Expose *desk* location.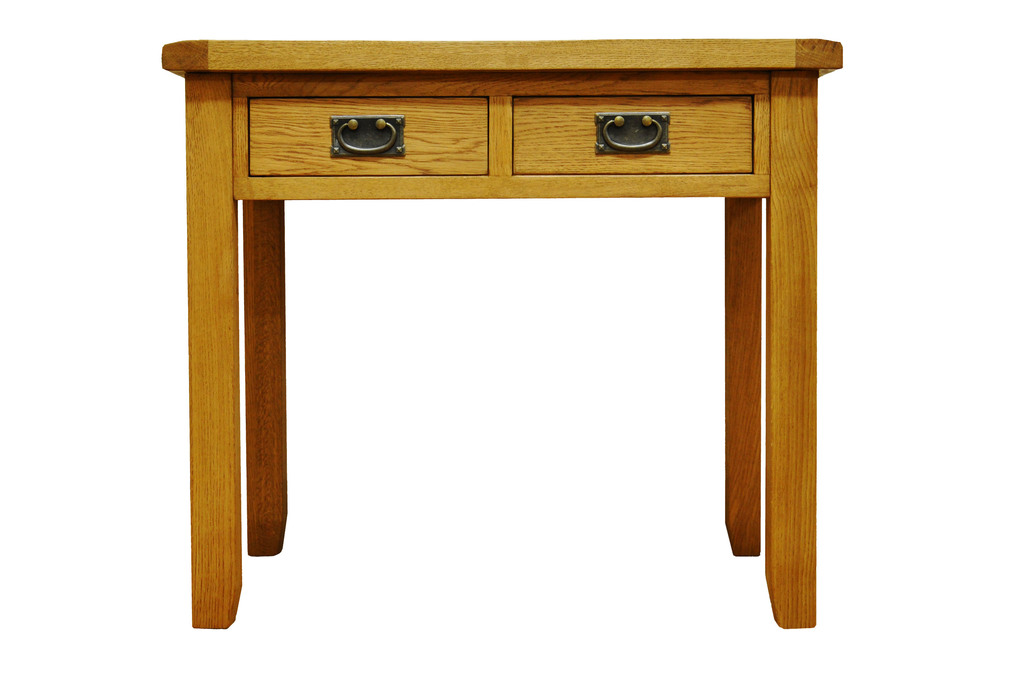
Exposed at bbox=[159, 32, 849, 631].
